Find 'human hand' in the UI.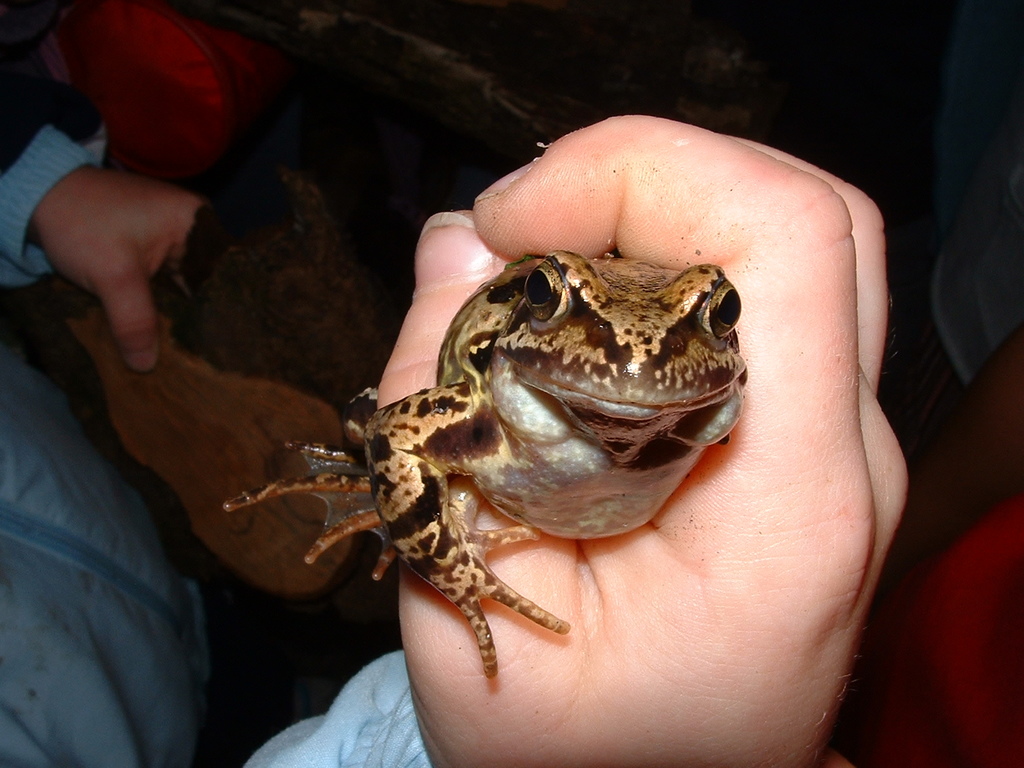
UI element at bbox=(374, 115, 915, 767).
